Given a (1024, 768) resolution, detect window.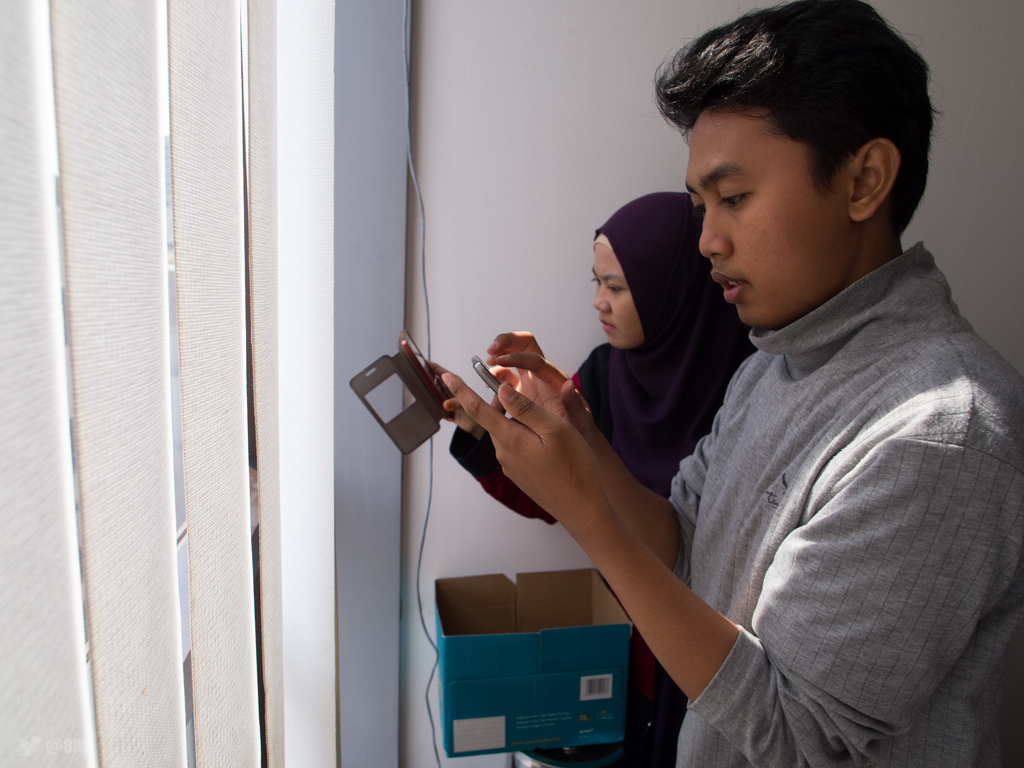
region(0, 0, 276, 767).
